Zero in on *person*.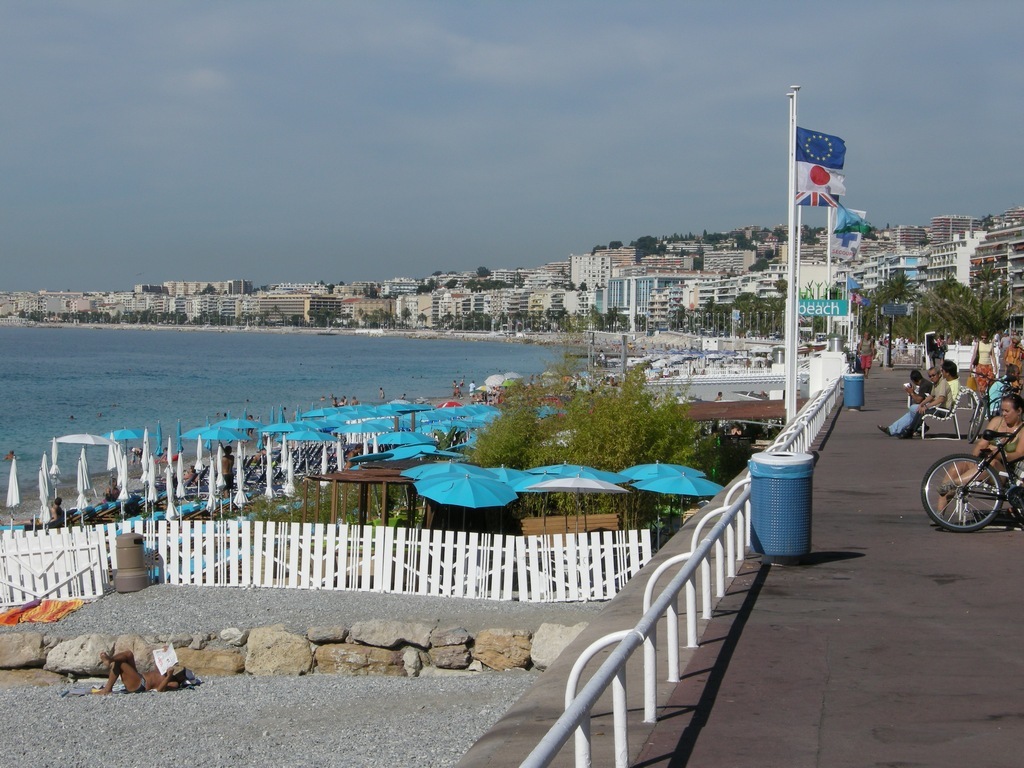
Zeroed in: (911, 379, 1001, 461).
